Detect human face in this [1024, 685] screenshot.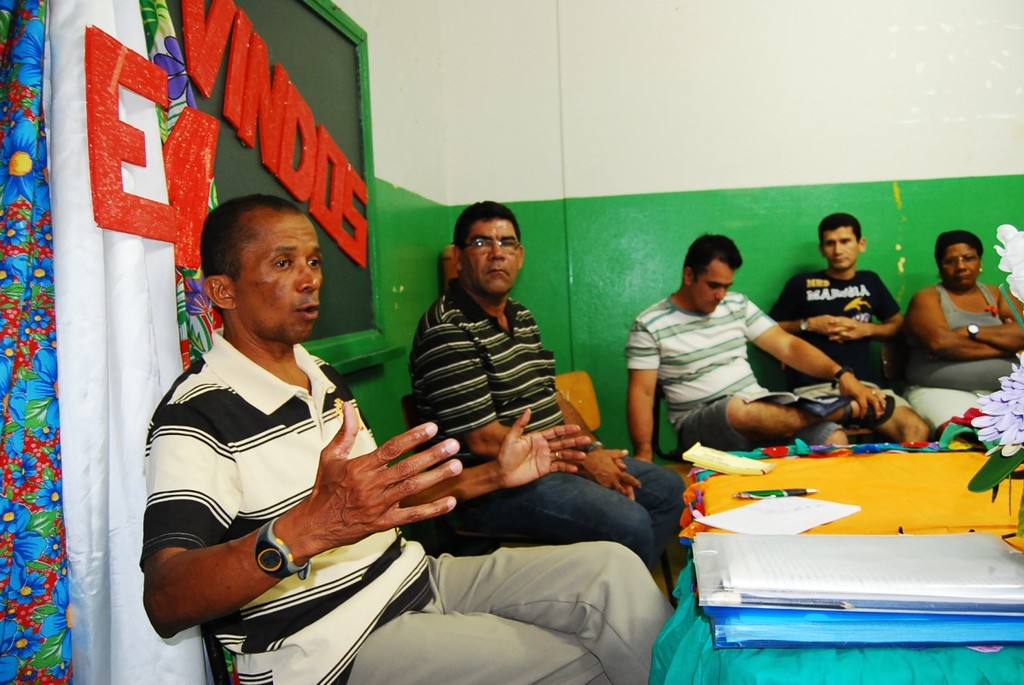
Detection: [left=461, top=226, right=519, bottom=301].
